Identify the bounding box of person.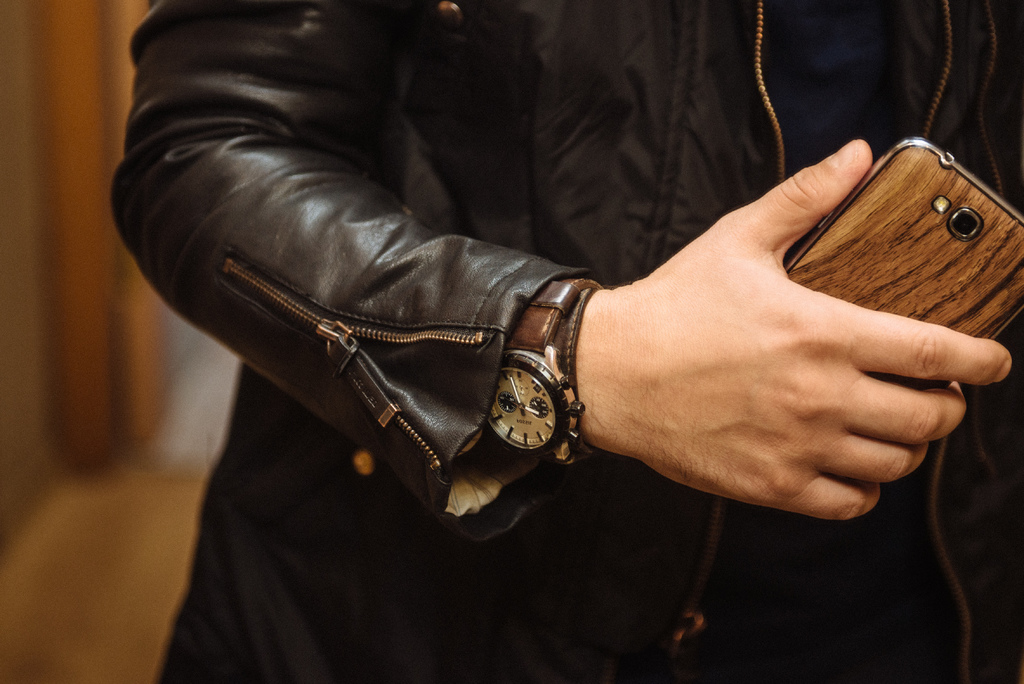
crop(108, 0, 1023, 683).
